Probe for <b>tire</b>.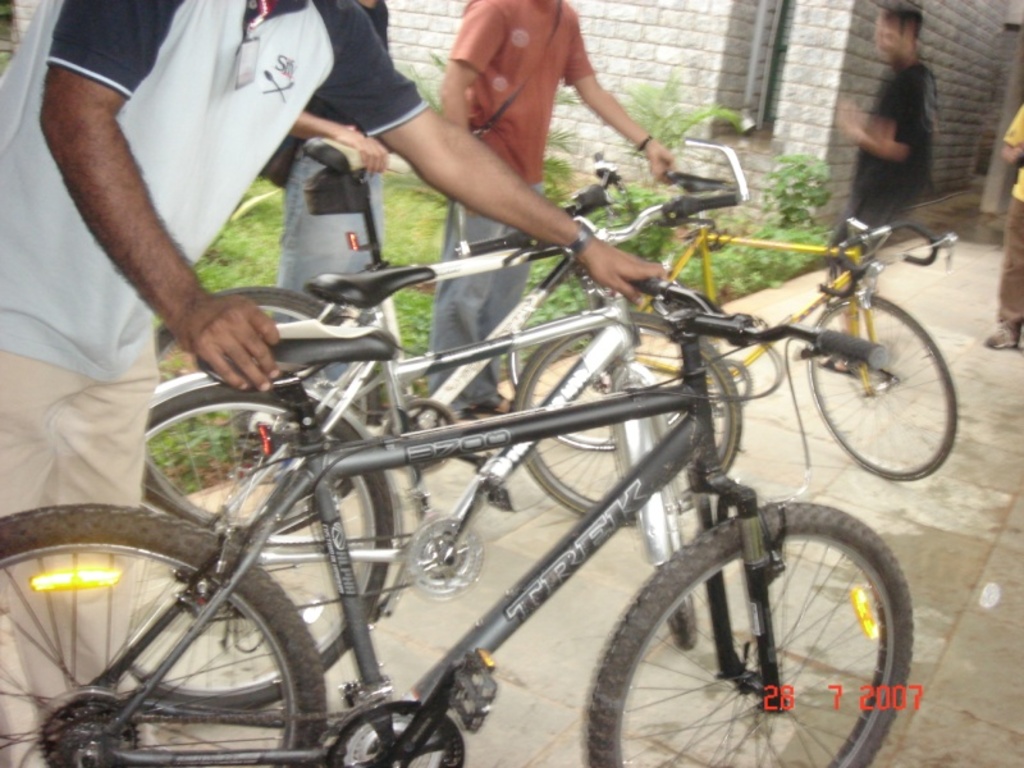
Probe result: pyautogui.locateOnScreen(0, 500, 324, 767).
